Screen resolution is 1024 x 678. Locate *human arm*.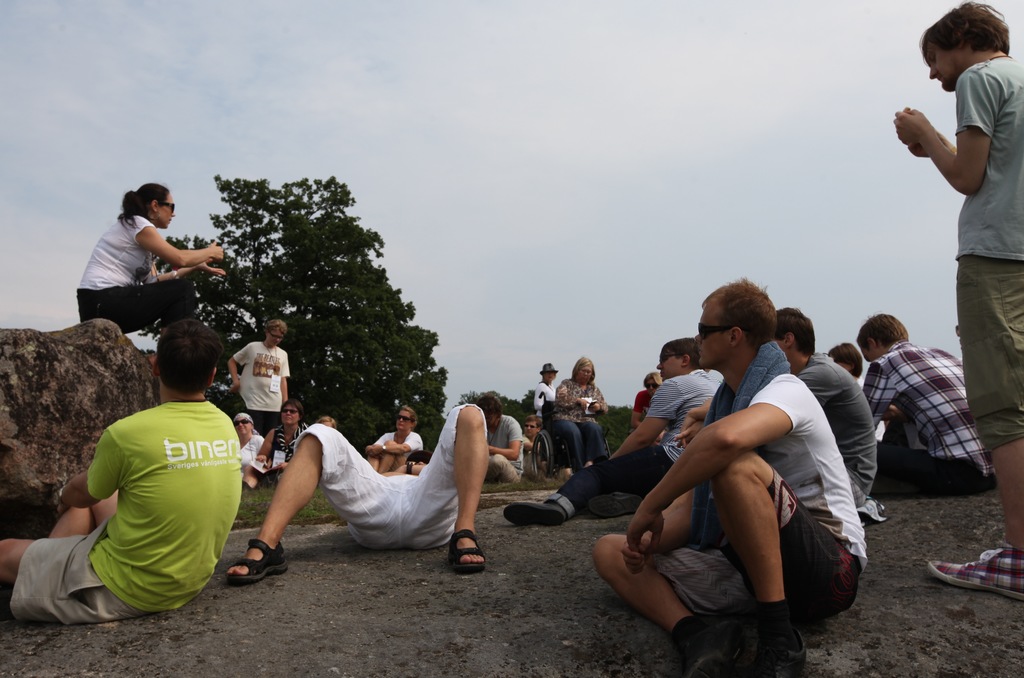
x1=530, y1=436, x2=548, y2=466.
